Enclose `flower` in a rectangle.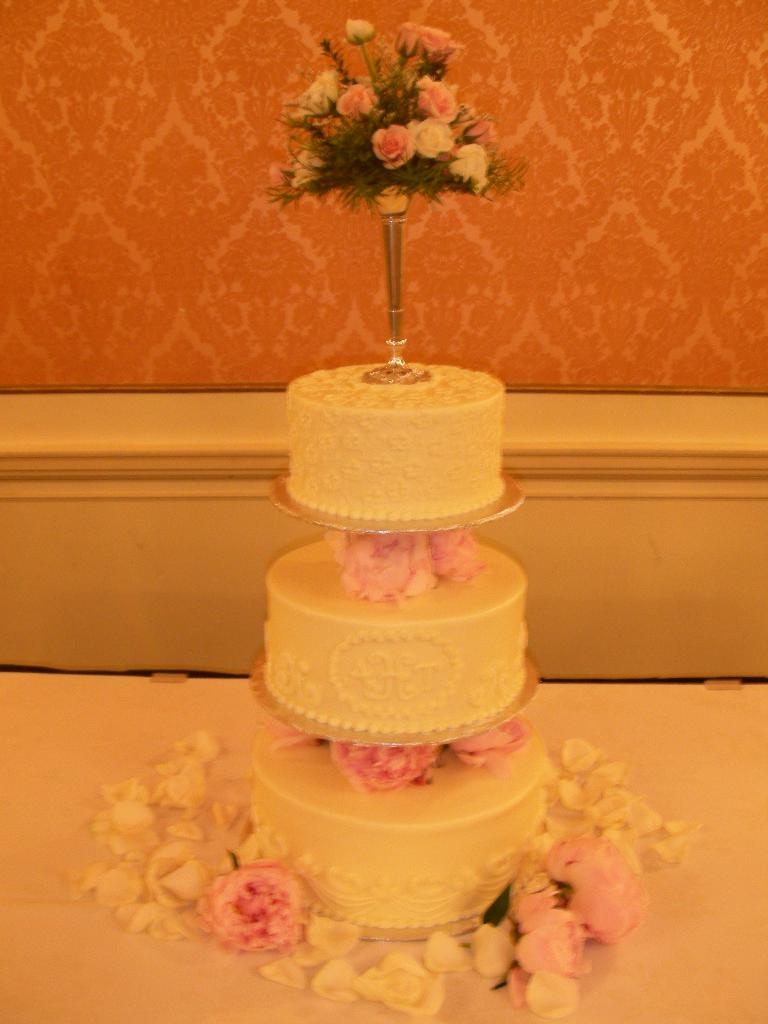
pyautogui.locateOnScreen(289, 70, 337, 119).
